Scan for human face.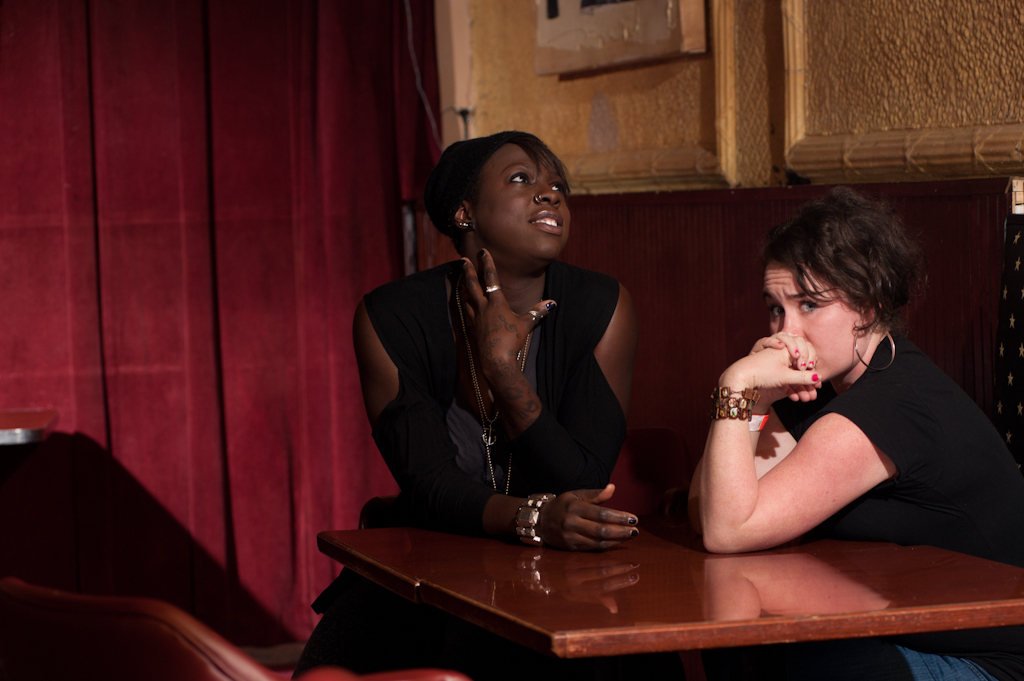
Scan result: [469,148,573,262].
